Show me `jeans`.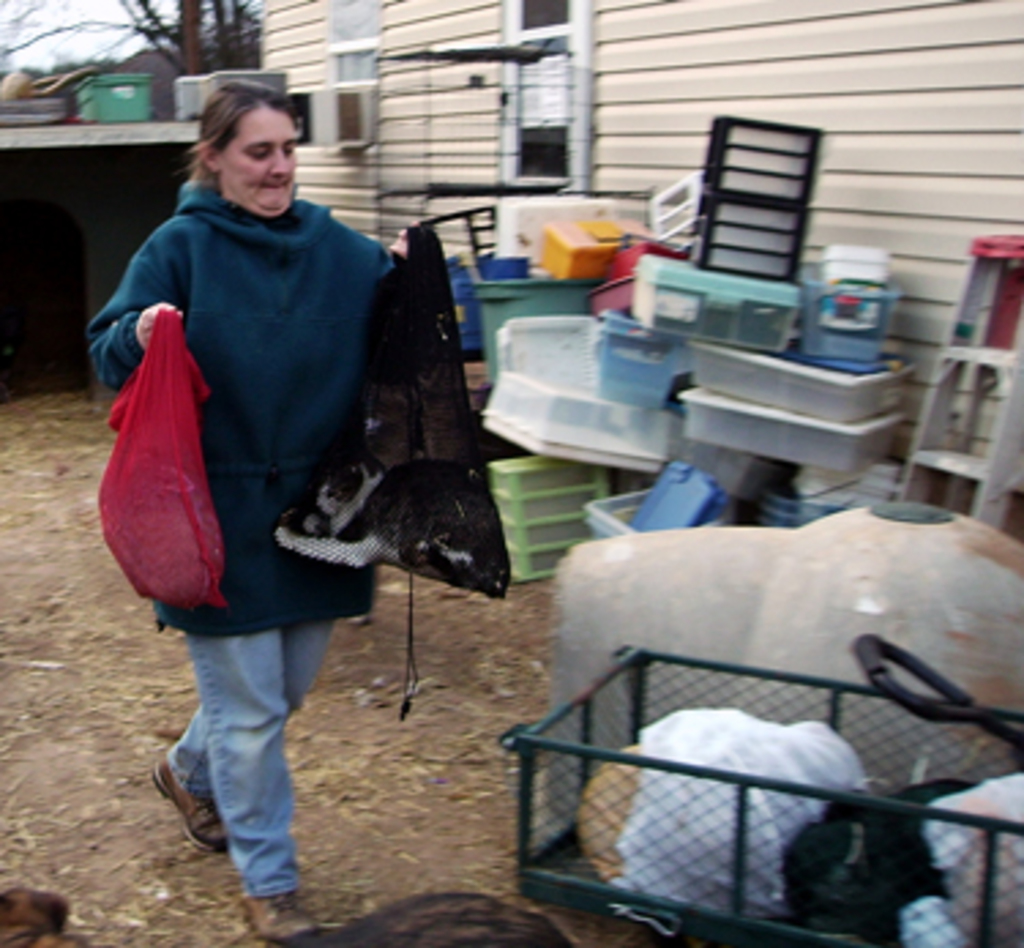
`jeans` is here: 164/612/333/907.
